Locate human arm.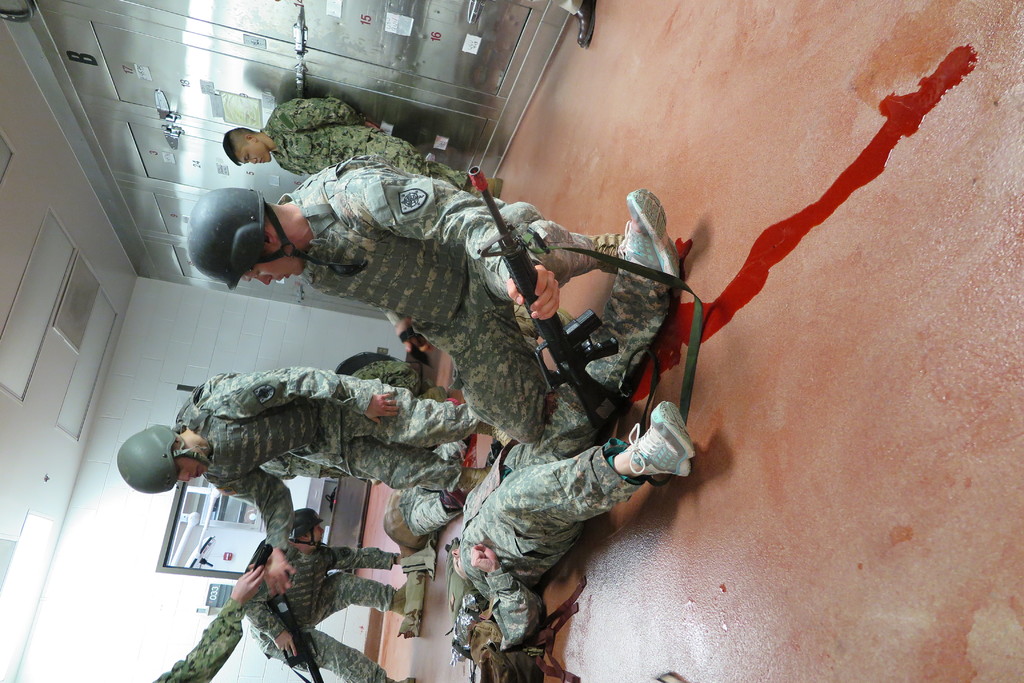
Bounding box: x1=472, y1=544, x2=545, y2=652.
